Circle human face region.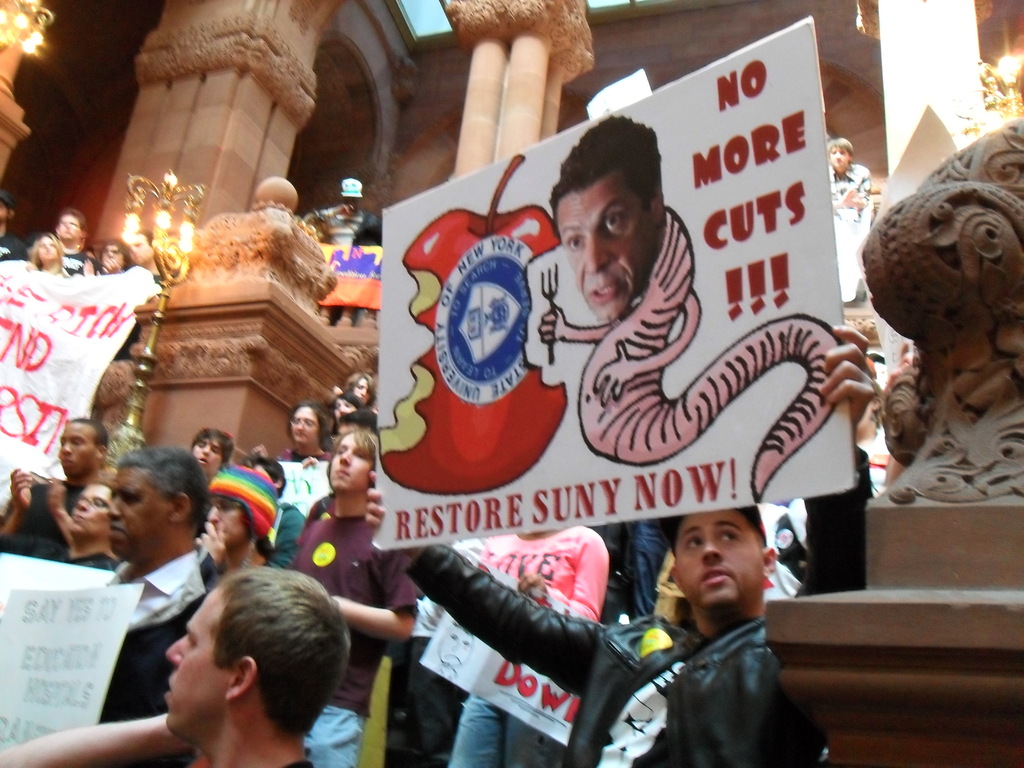
Region: [831,147,852,168].
